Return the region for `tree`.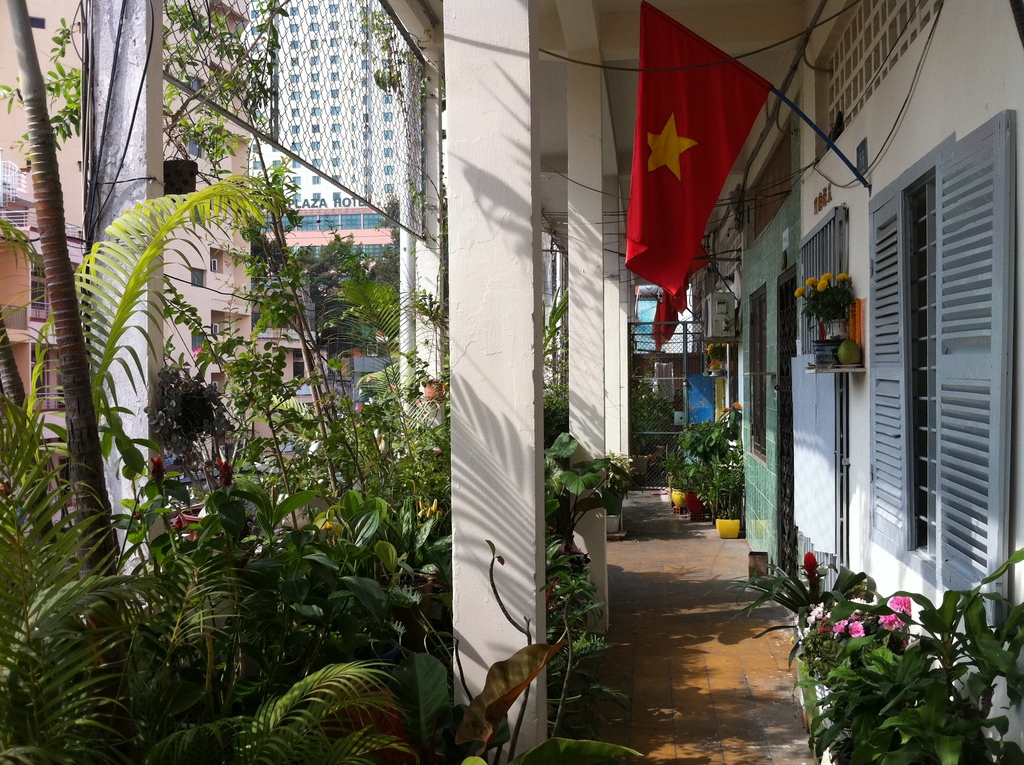
BBox(366, 191, 454, 318).
